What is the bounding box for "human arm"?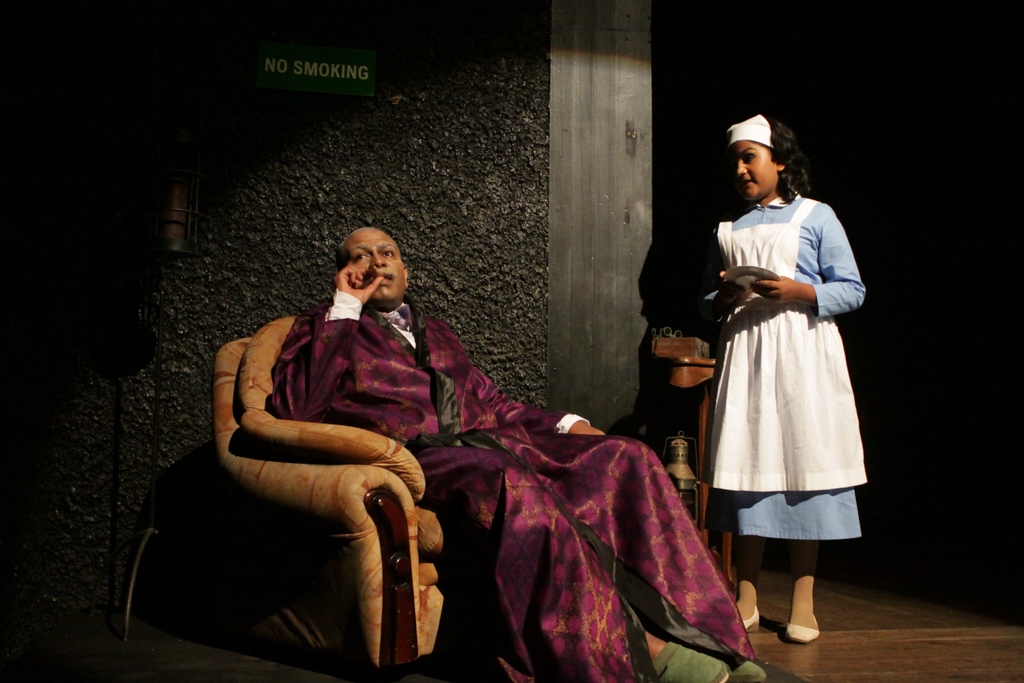
[278, 252, 387, 422].
